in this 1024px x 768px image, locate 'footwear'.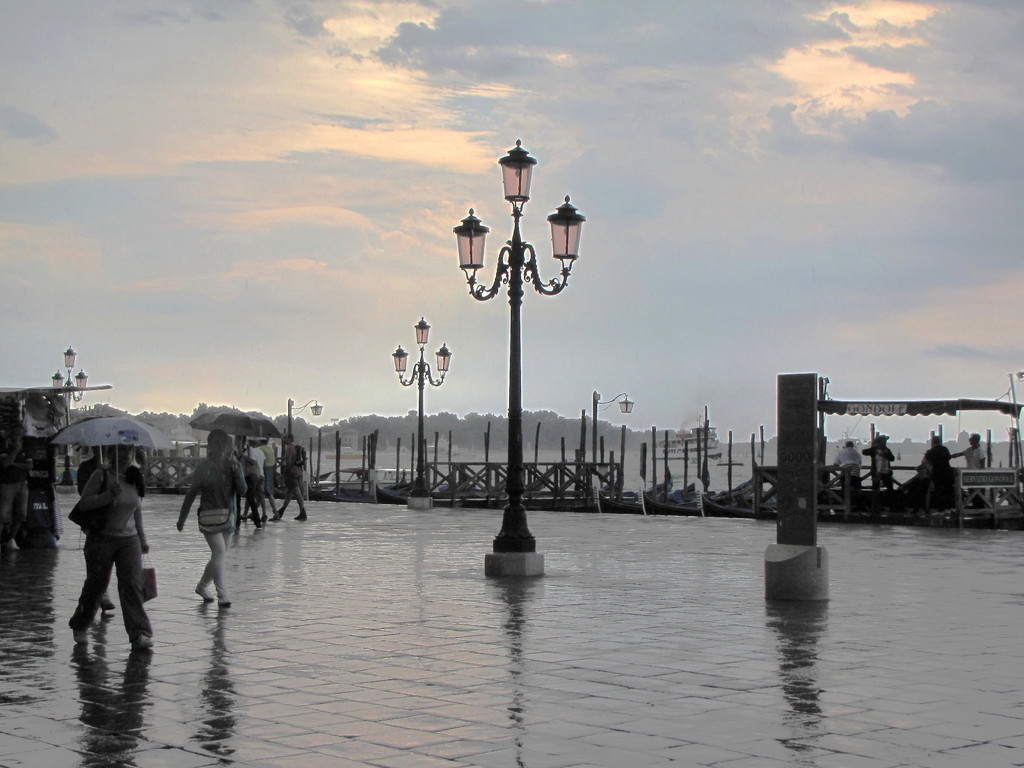
Bounding box: (left=125, top=636, right=153, bottom=644).
